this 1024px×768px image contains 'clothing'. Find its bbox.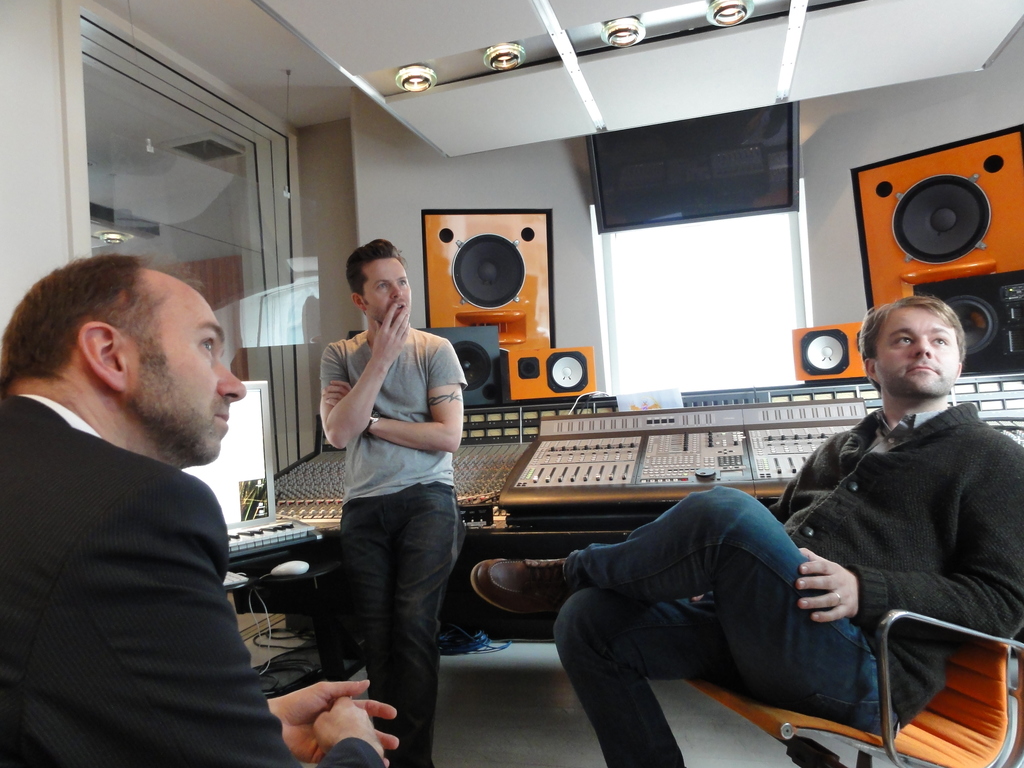
BBox(303, 318, 475, 767).
